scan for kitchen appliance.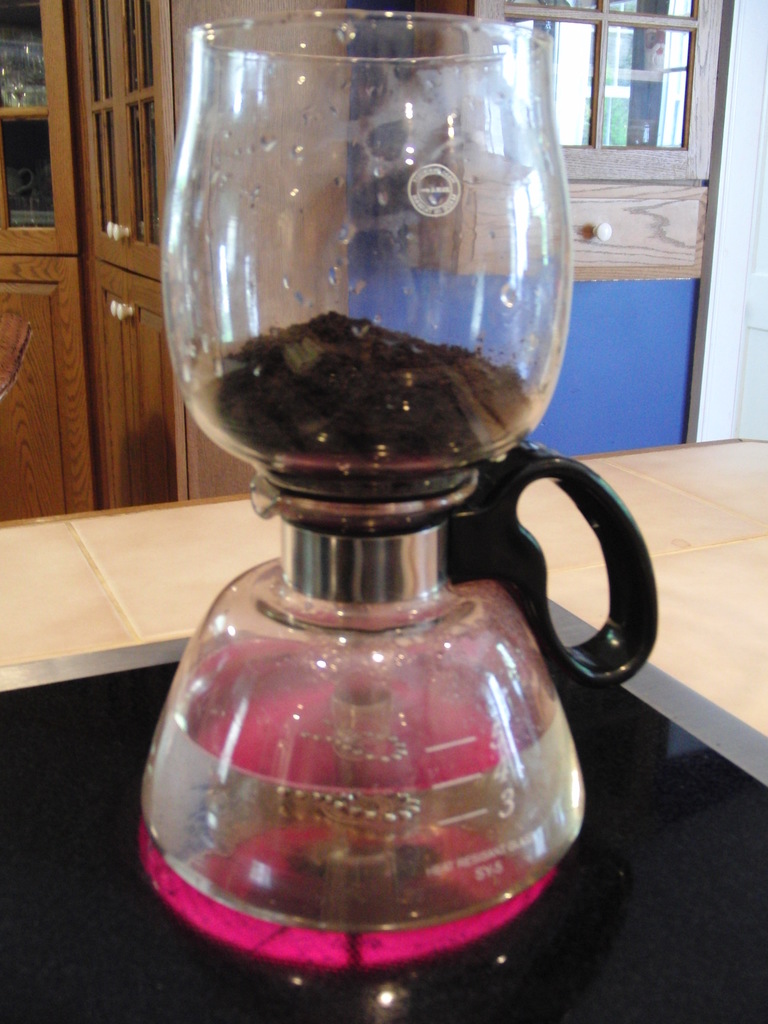
Scan result: pyautogui.locateOnScreen(172, 74, 633, 926).
